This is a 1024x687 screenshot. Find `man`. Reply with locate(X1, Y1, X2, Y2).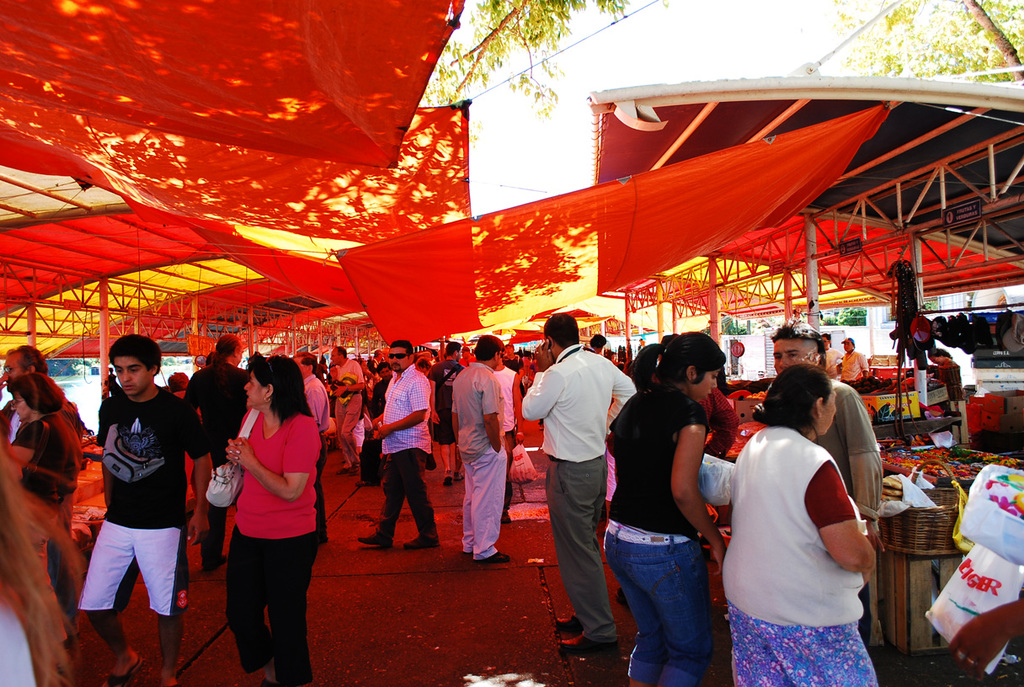
locate(290, 353, 328, 540).
